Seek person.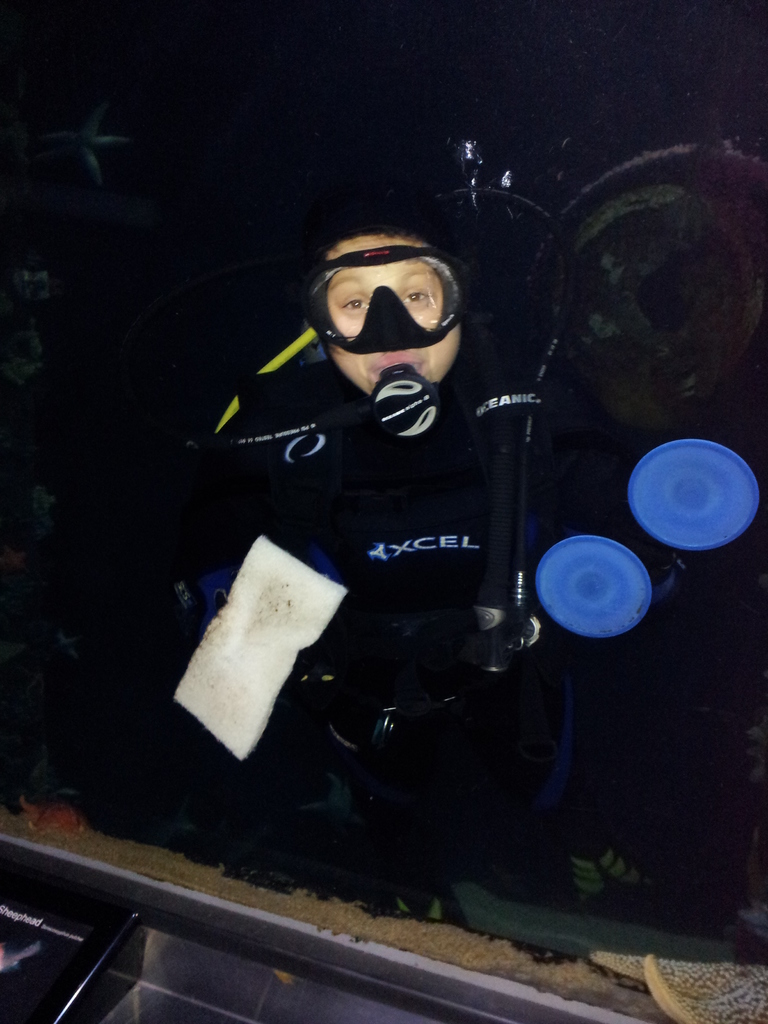
region(187, 199, 598, 939).
